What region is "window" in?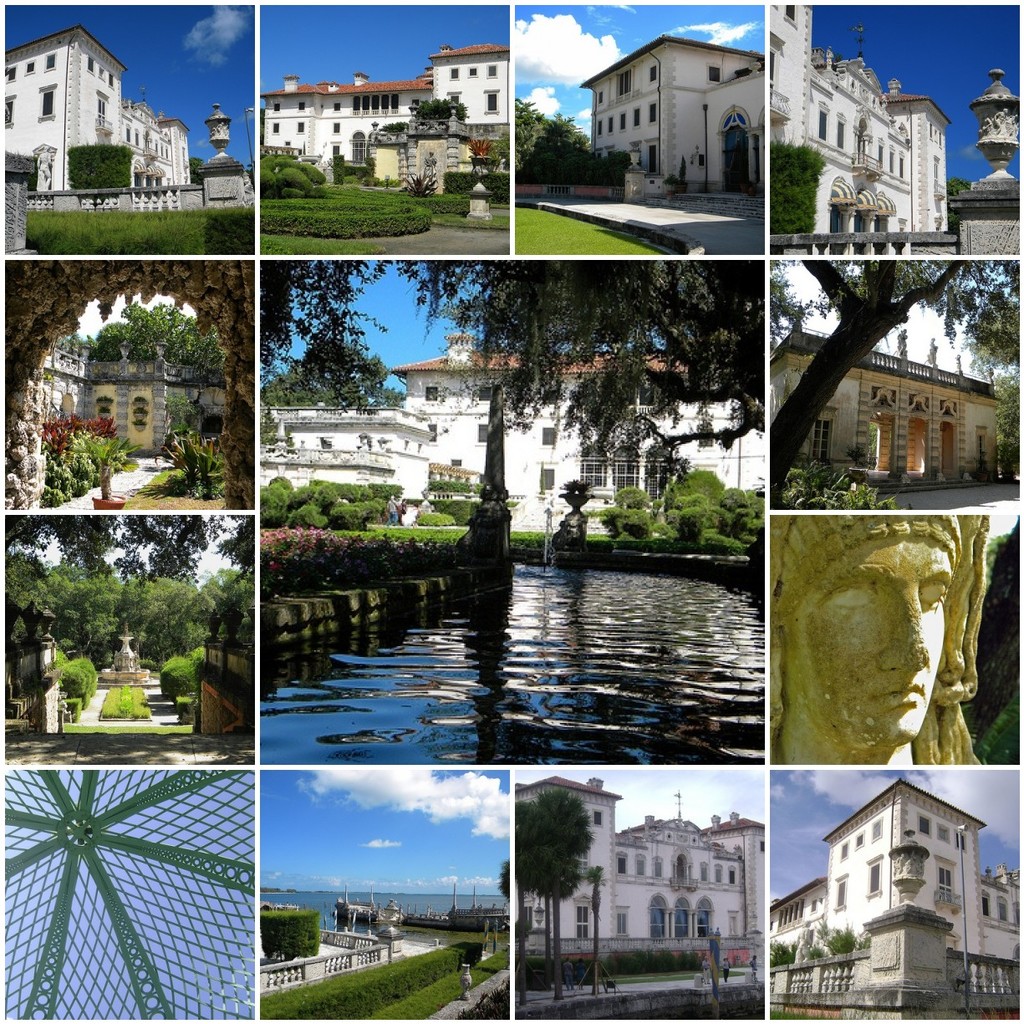
x1=487 y1=66 x2=497 y2=79.
